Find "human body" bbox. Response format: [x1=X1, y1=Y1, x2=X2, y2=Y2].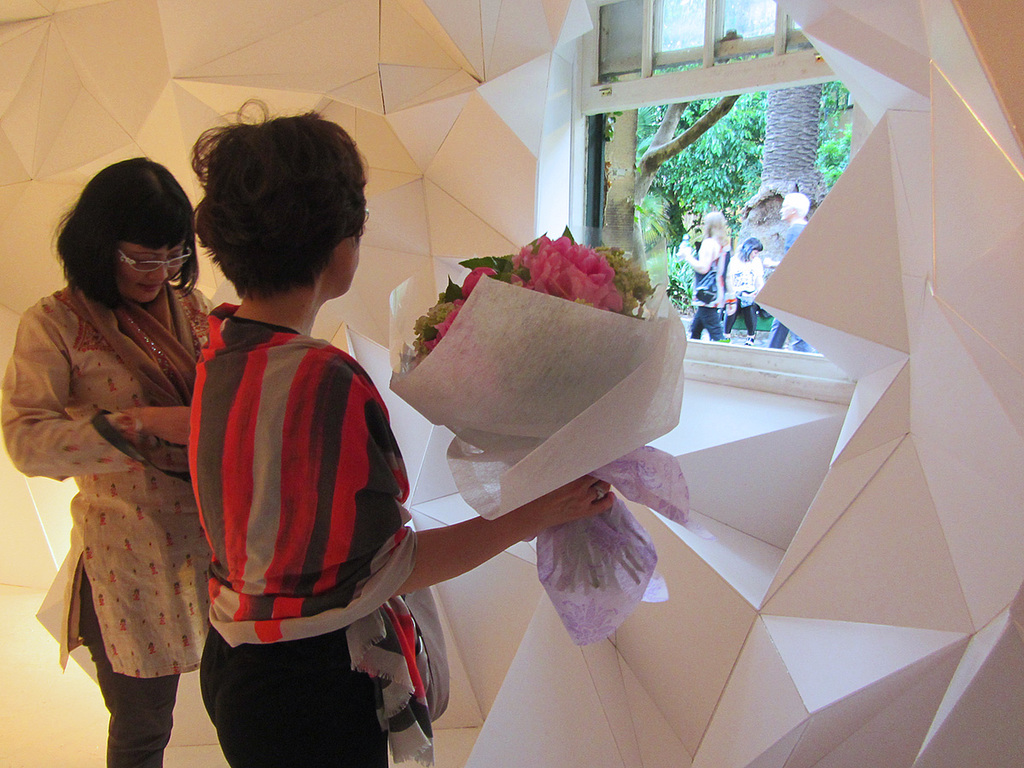
[x1=189, y1=276, x2=627, y2=767].
